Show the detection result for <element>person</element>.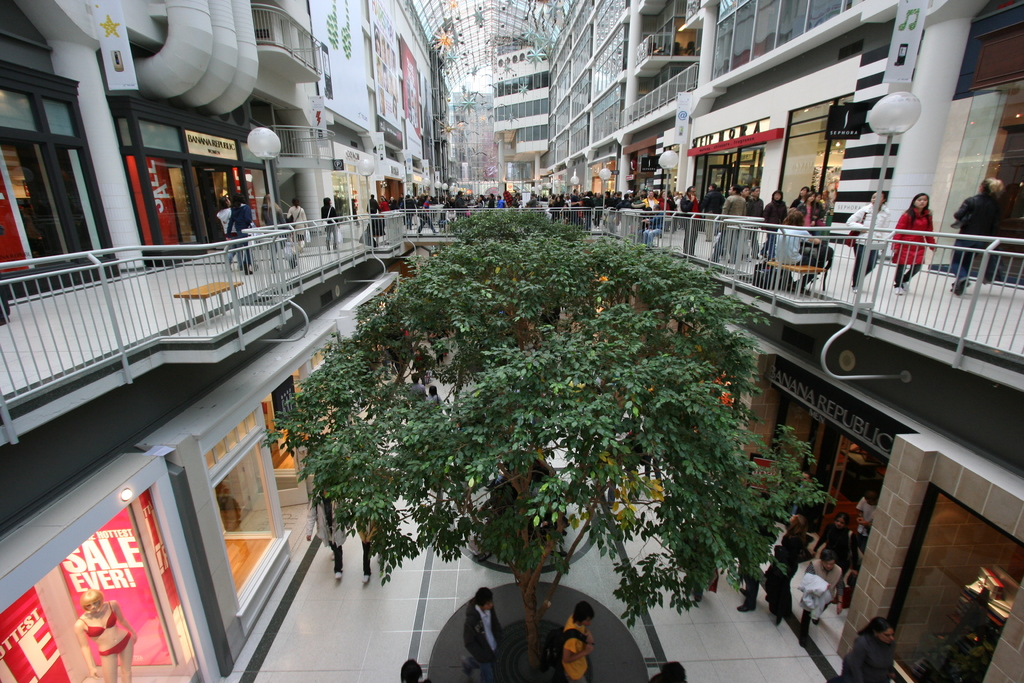
Rect(950, 177, 1007, 283).
